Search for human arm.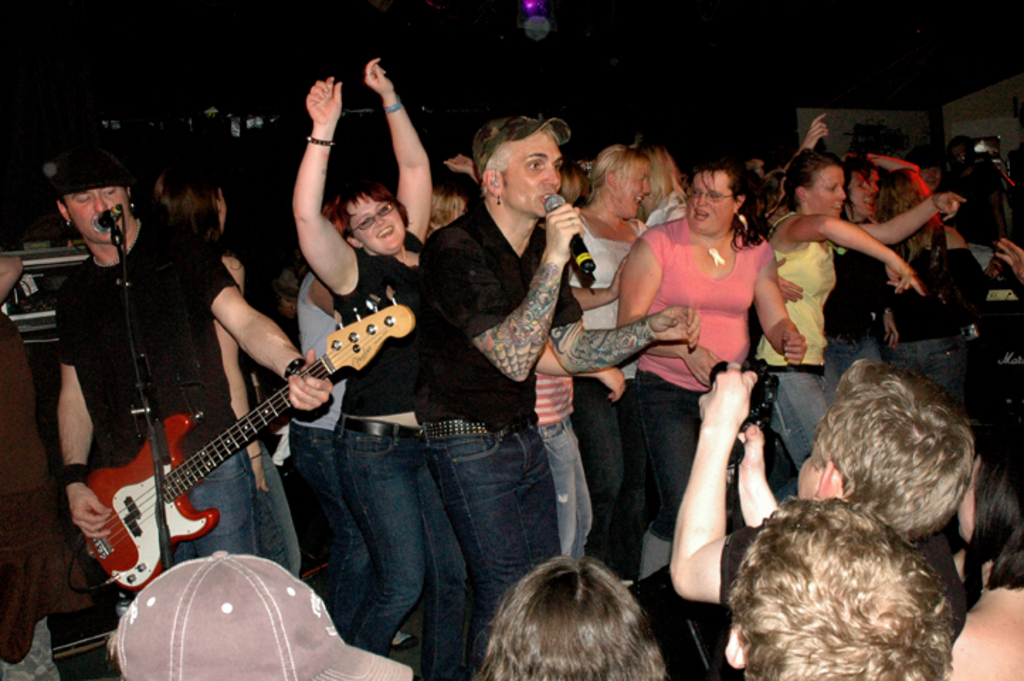
Found at <bbox>417, 199, 584, 387</bbox>.
